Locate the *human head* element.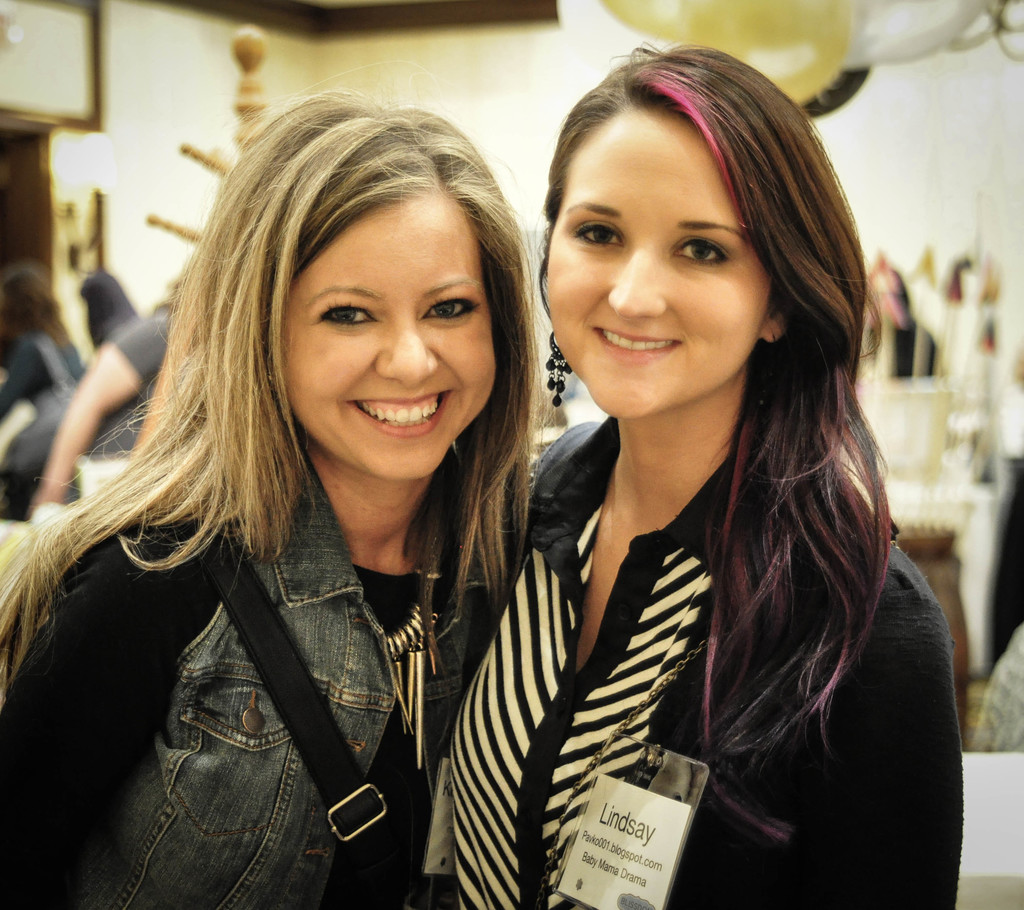
Element bbox: bbox=[236, 98, 499, 489].
